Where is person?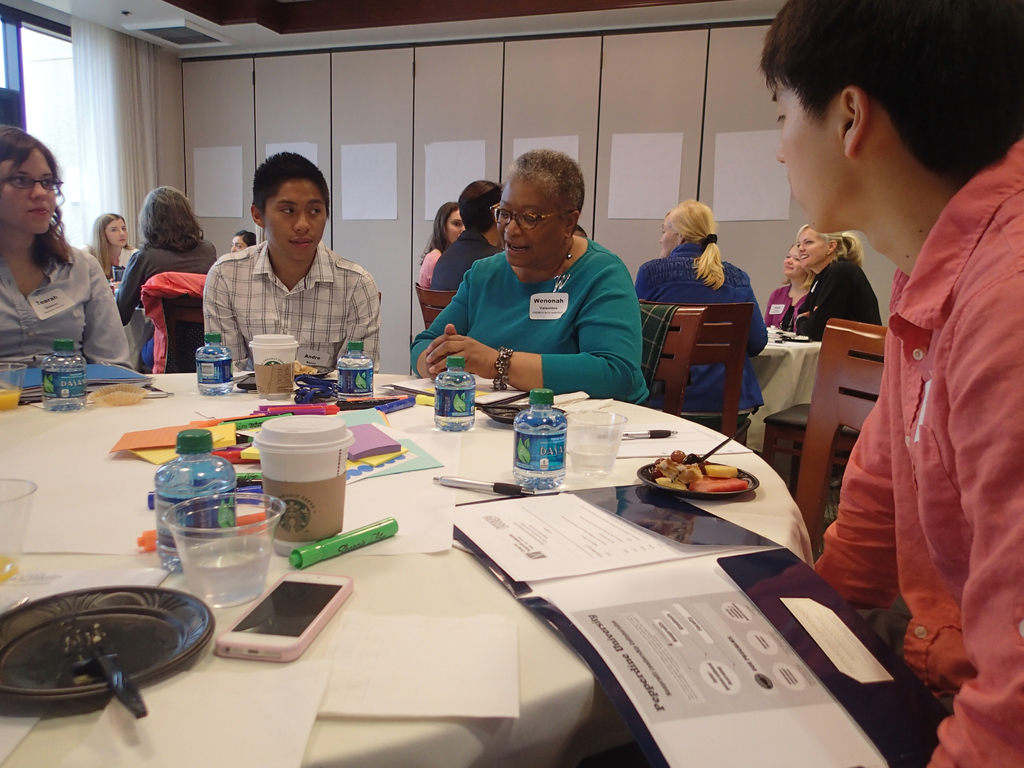
(415,200,468,291).
